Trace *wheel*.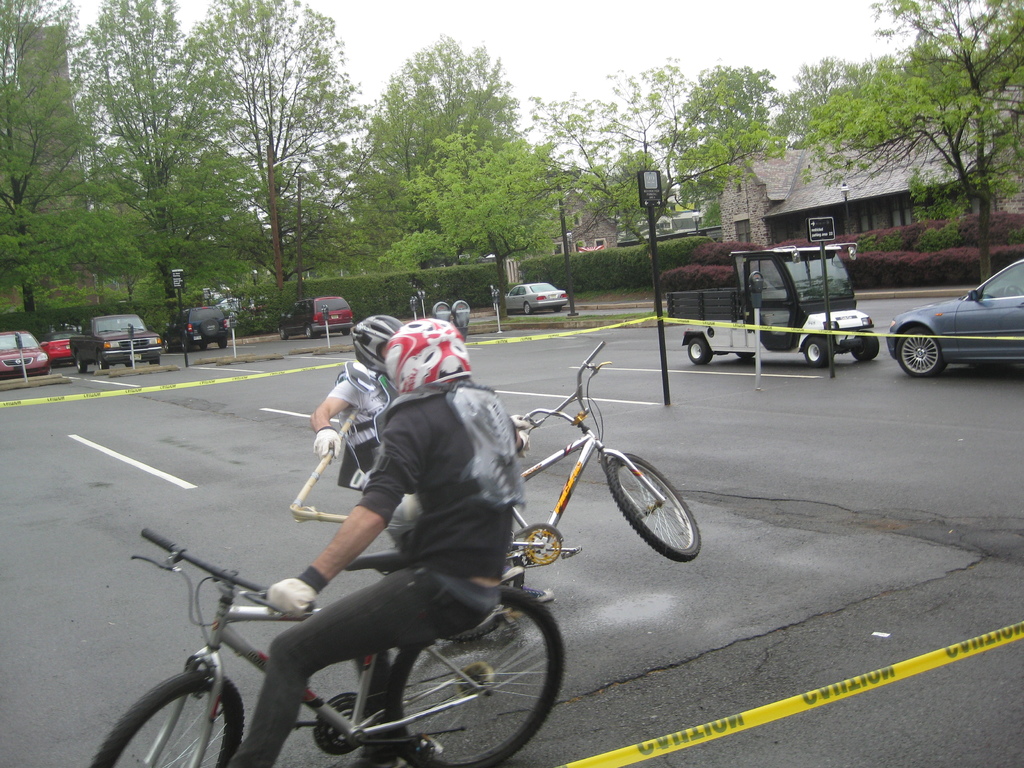
Traced to box(552, 305, 561, 312).
